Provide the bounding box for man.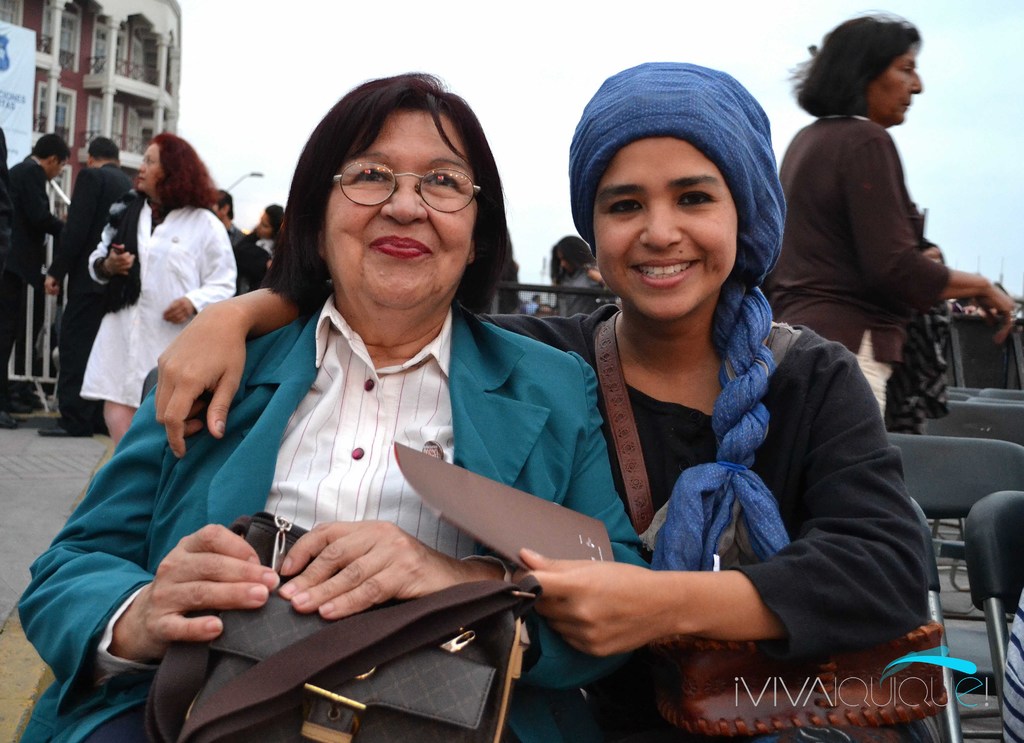
x1=38 y1=137 x2=140 y2=436.
